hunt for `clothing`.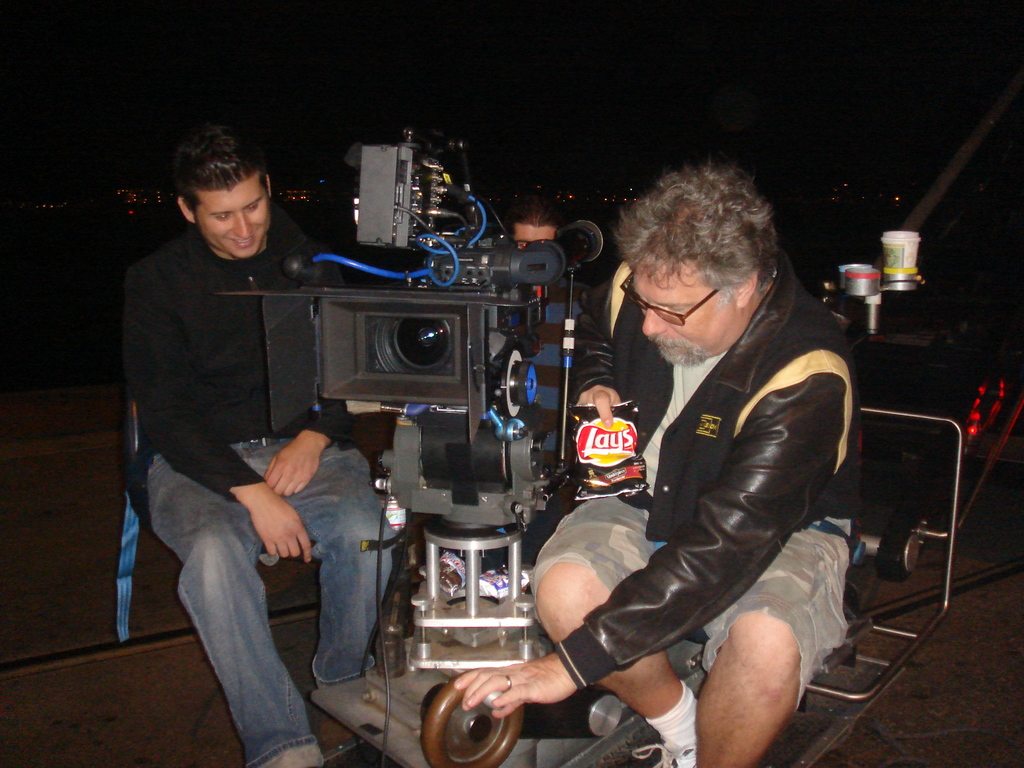
Hunted down at [544,193,870,750].
